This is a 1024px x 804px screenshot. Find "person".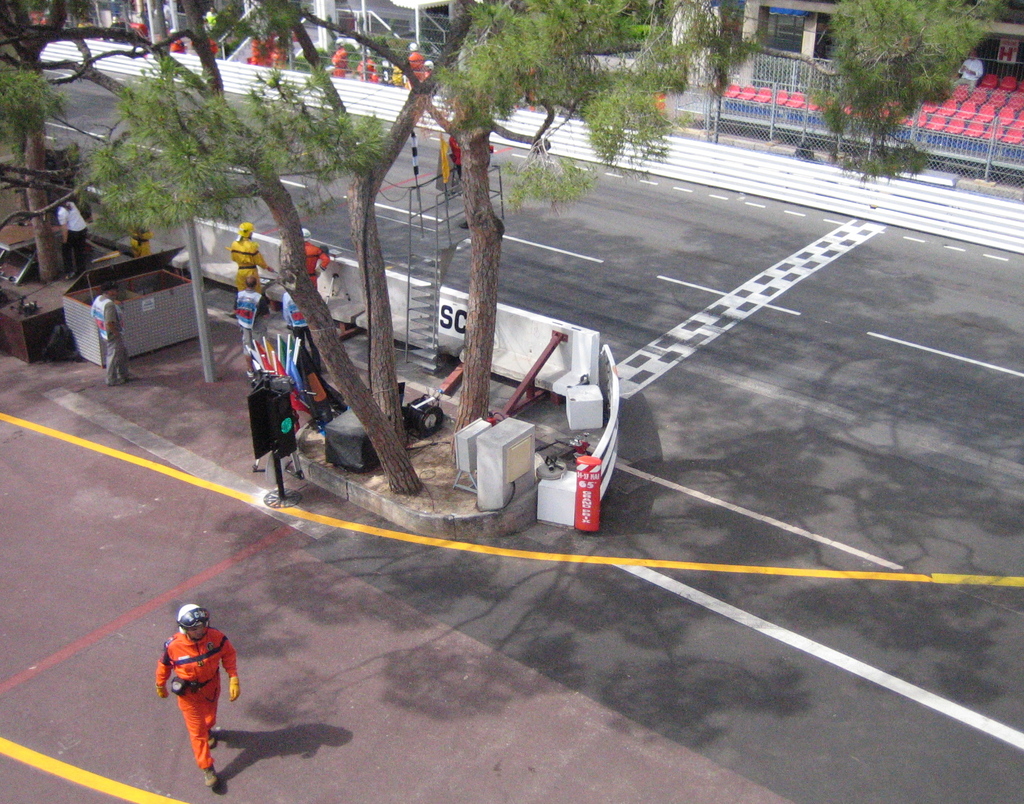
Bounding box: 45, 195, 88, 284.
